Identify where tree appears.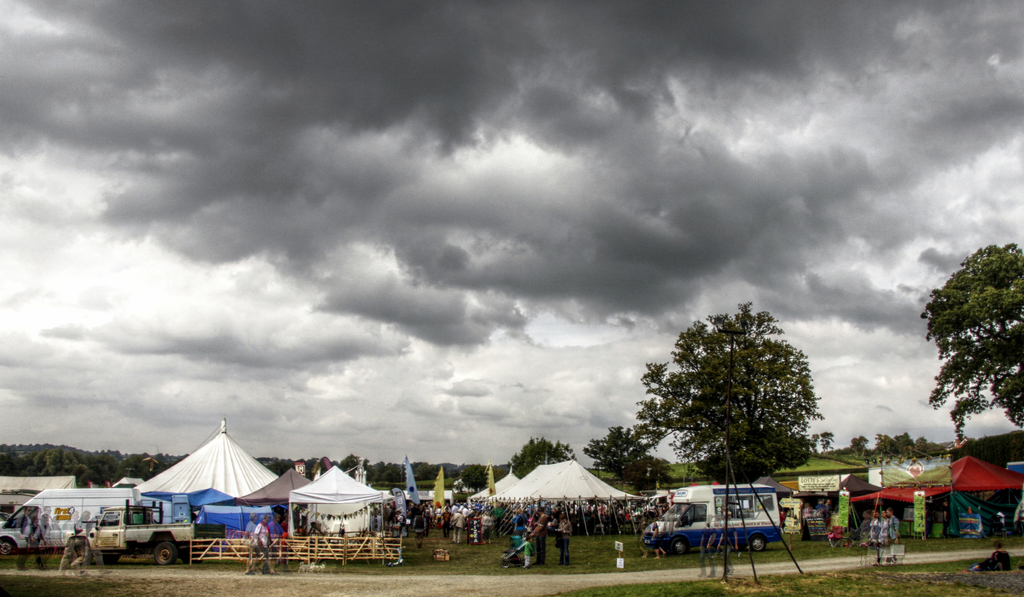
Appears at (514, 433, 577, 484).
